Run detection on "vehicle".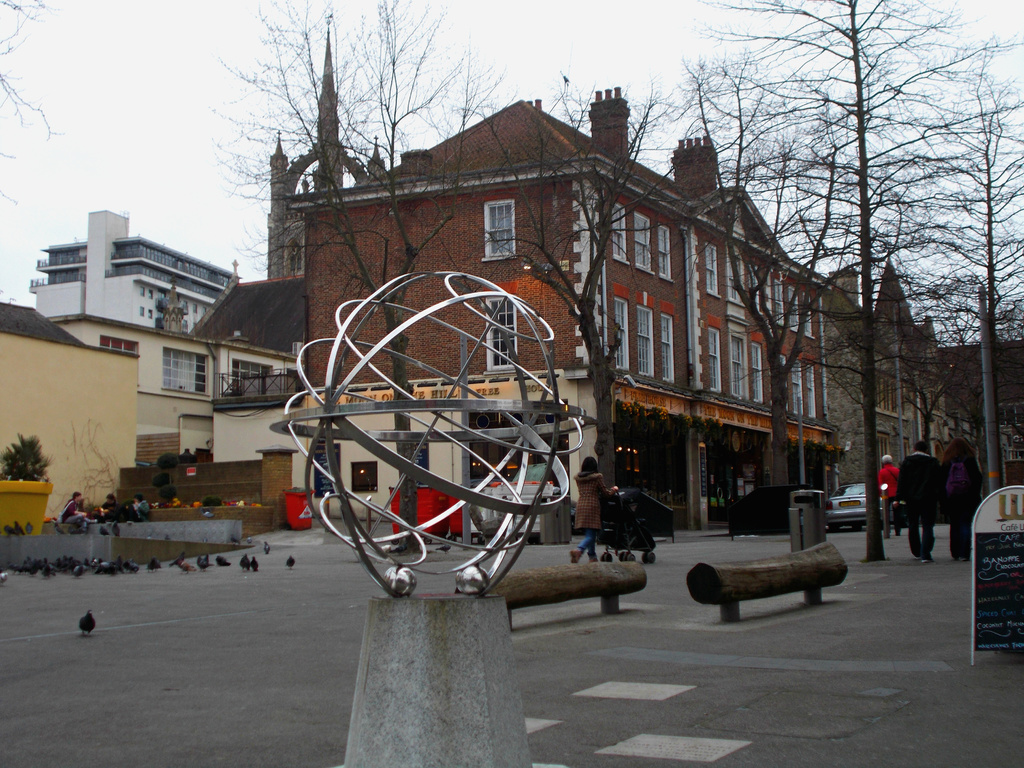
Result: [819, 481, 885, 531].
